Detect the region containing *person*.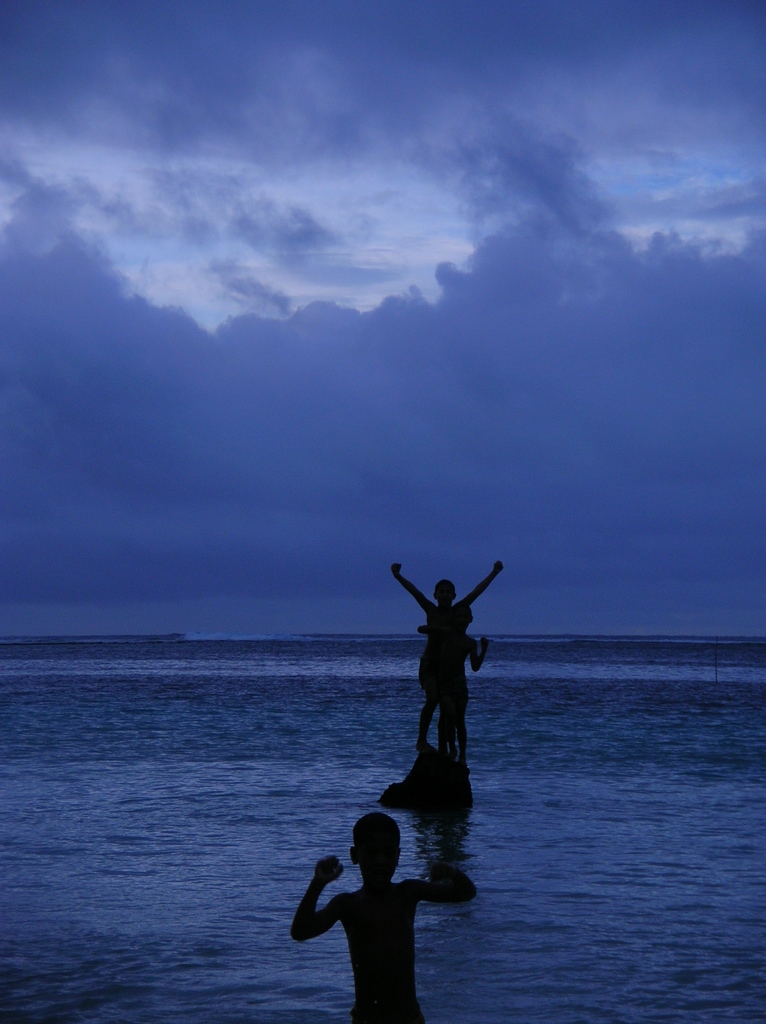
bbox=[387, 542, 507, 821].
